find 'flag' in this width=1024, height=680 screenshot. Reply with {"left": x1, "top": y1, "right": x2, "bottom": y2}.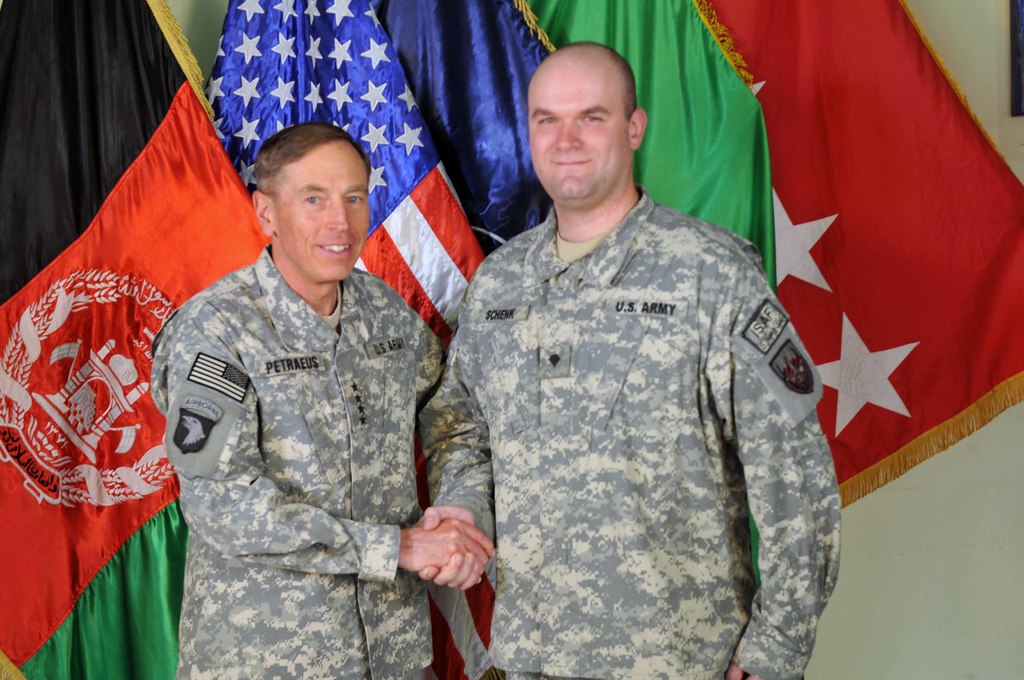
{"left": 0, "top": 0, "right": 273, "bottom": 679}.
